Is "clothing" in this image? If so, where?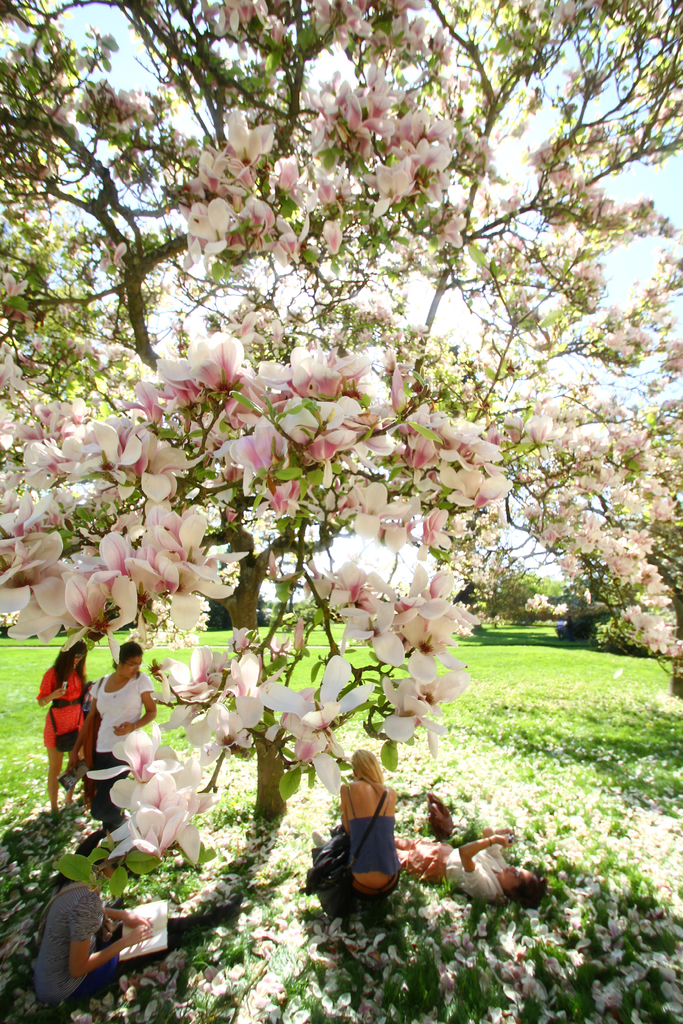
Yes, at pyautogui.locateOnScreen(338, 782, 411, 897).
